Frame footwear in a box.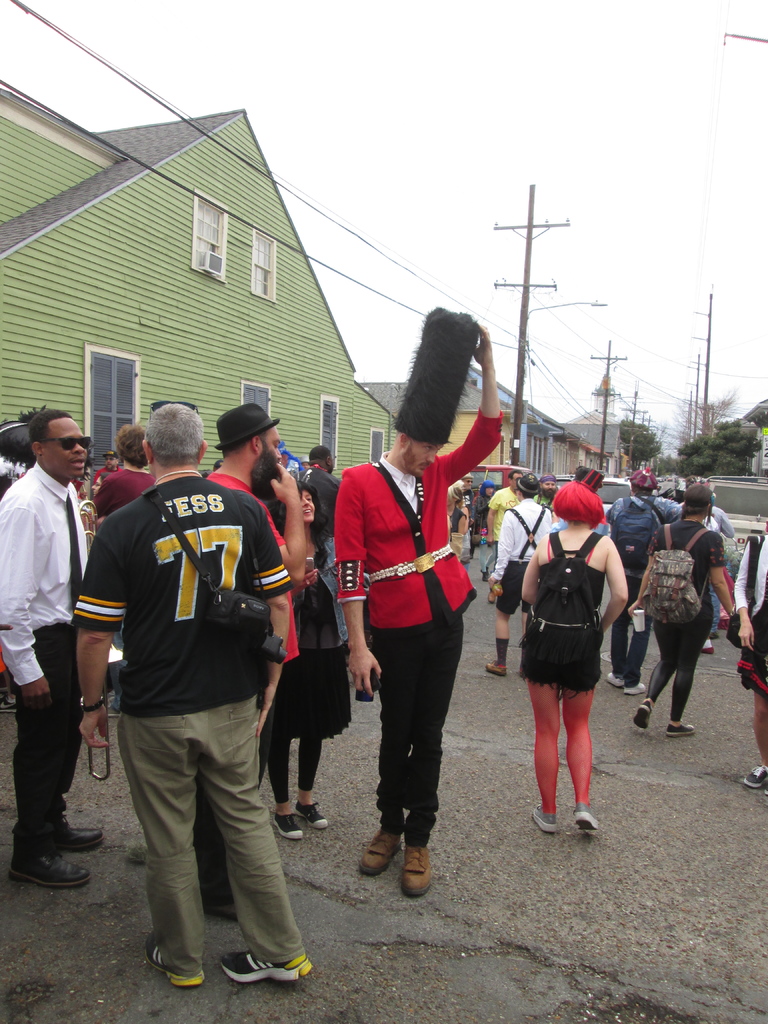
x1=484, y1=657, x2=508, y2=673.
